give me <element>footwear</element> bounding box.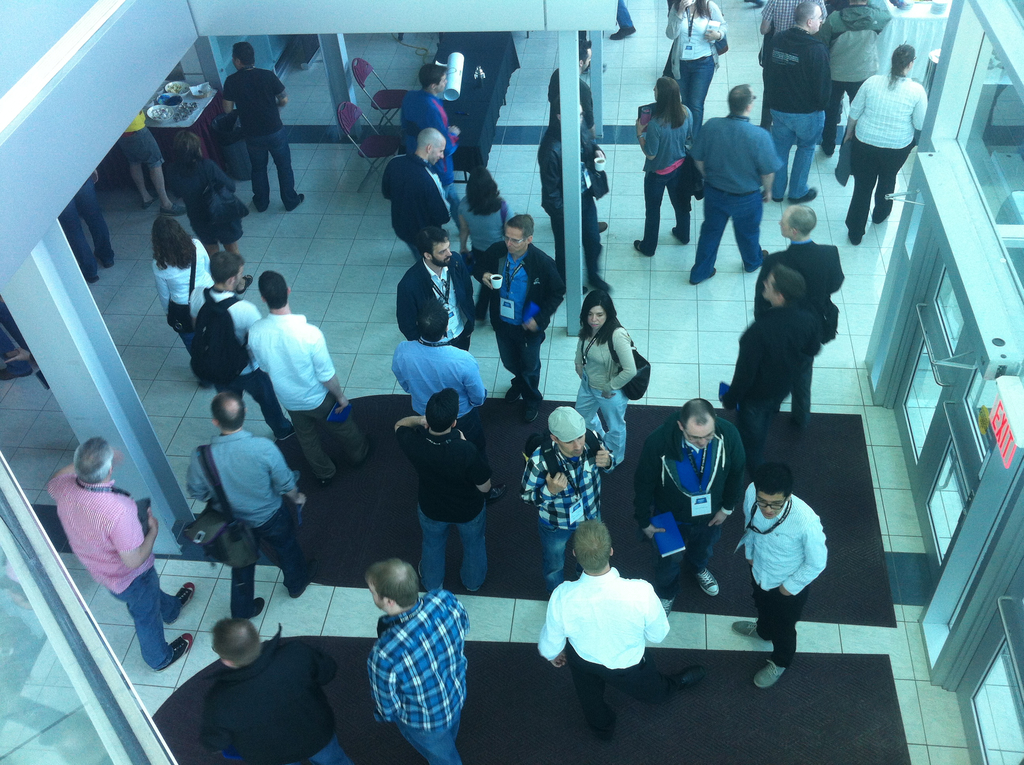
[656, 598, 677, 615].
